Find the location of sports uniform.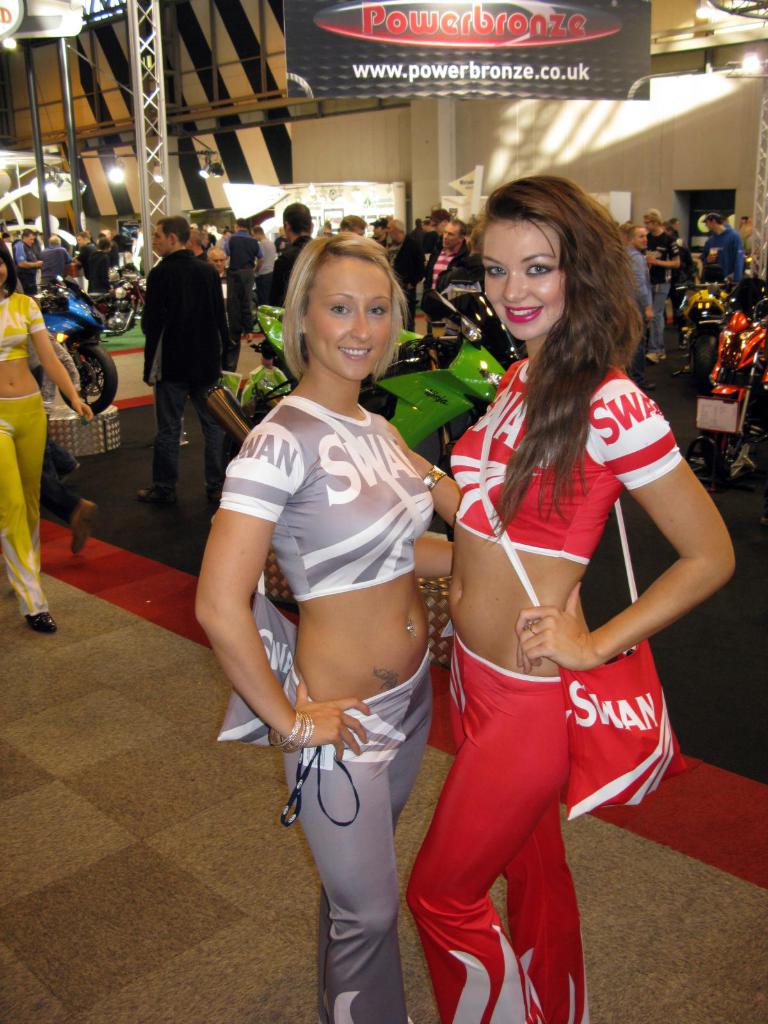
Location: 437 353 692 1023.
